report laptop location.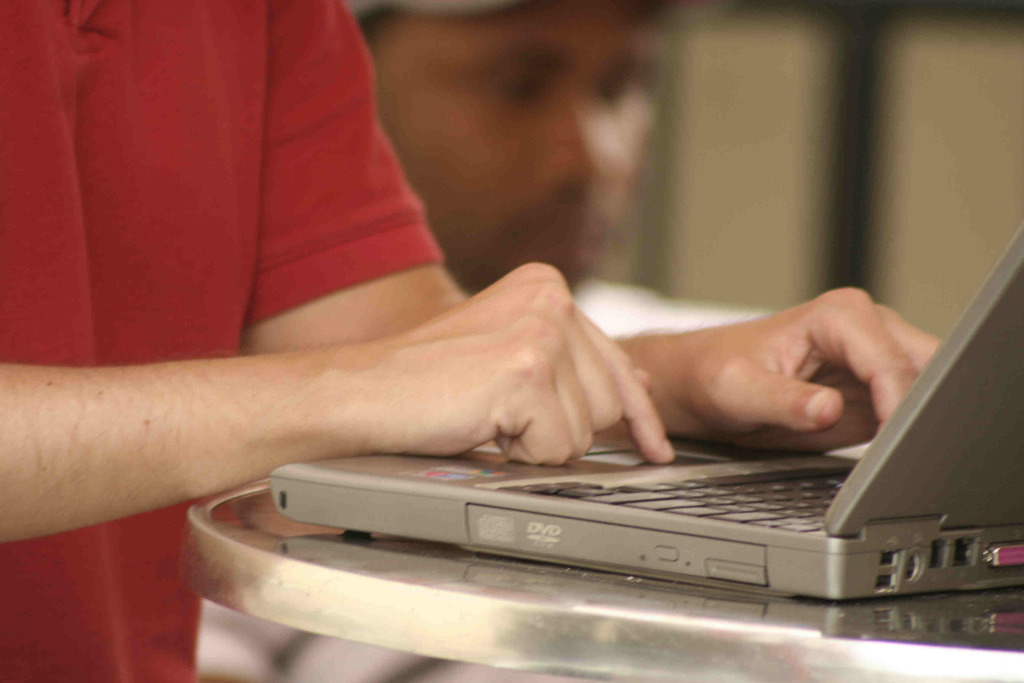
Report: [269,227,1023,600].
